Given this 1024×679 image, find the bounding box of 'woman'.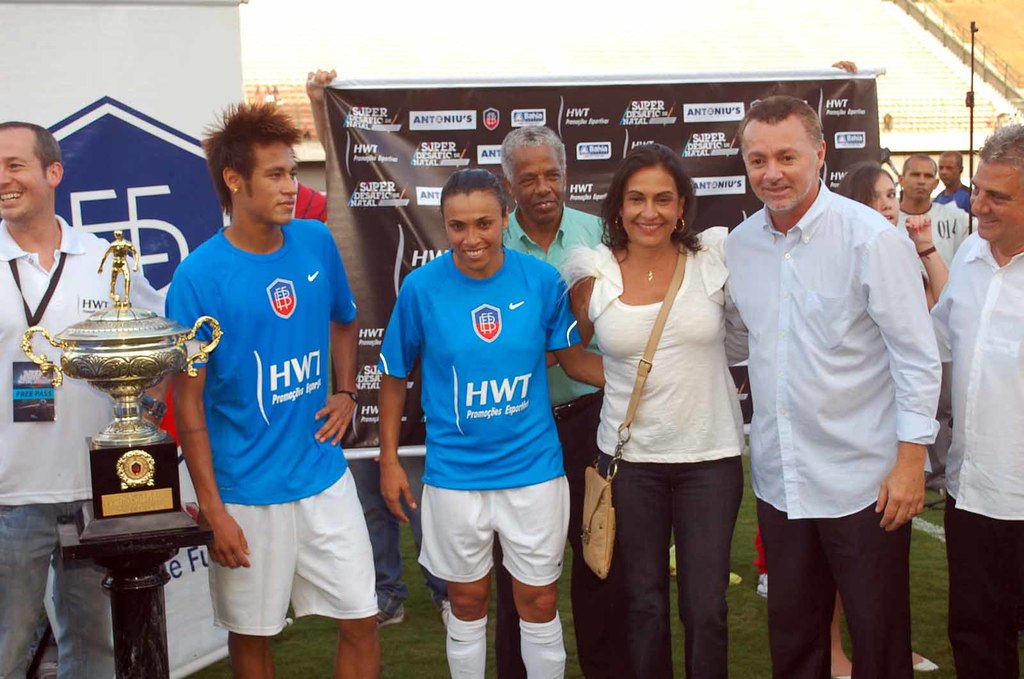
562:145:774:678.
